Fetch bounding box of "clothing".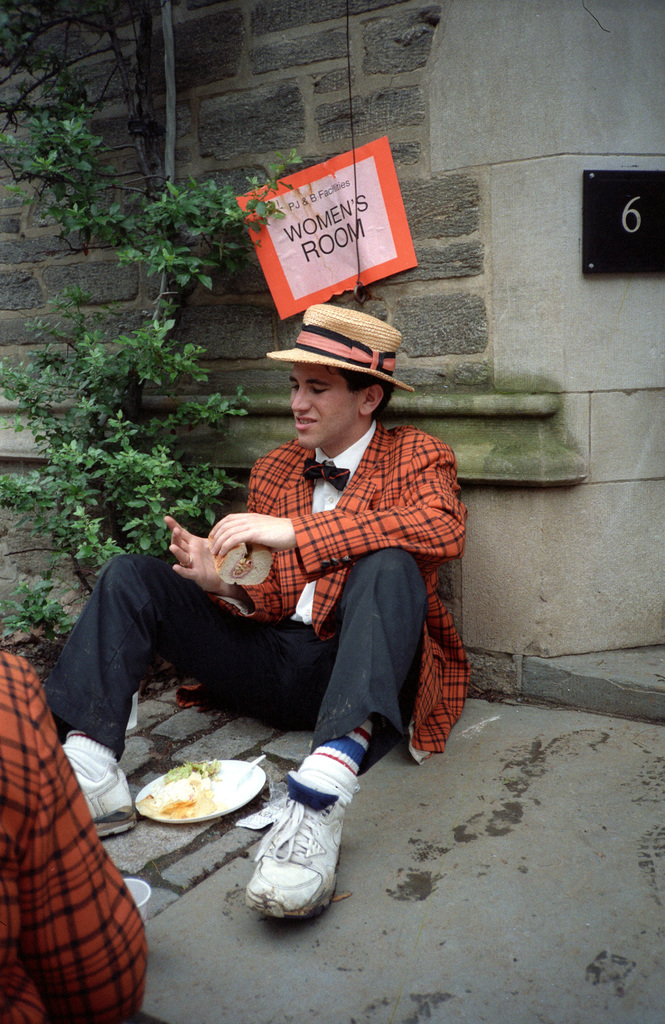
Bbox: {"x1": 130, "y1": 397, "x2": 480, "y2": 797}.
